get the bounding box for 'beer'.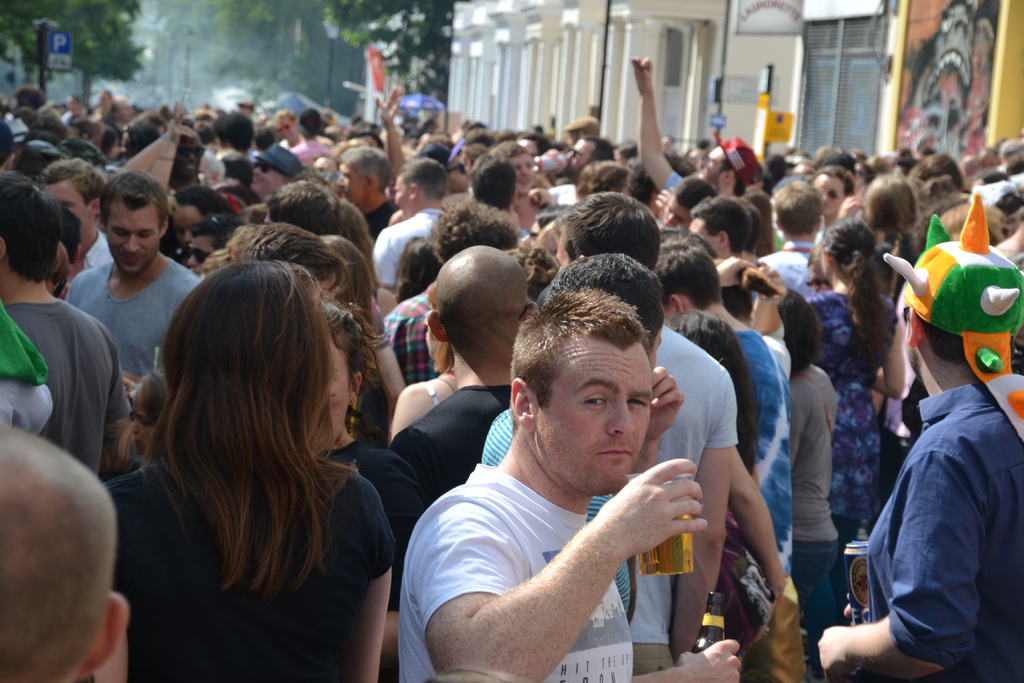
bbox=[682, 584, 731, 656].
